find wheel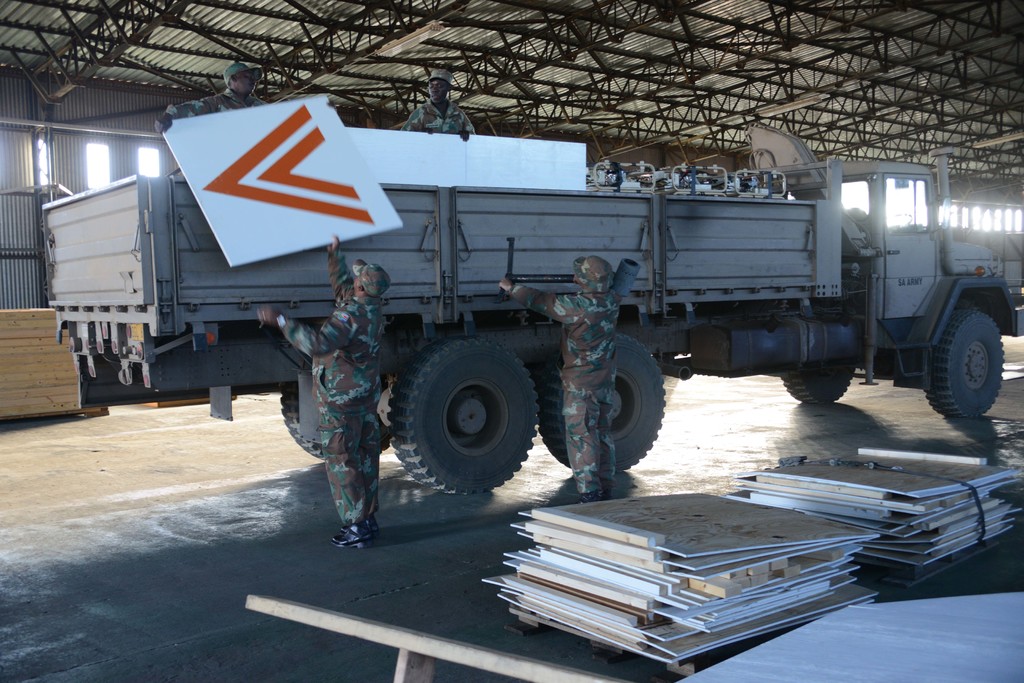
(left=280, top=385, right=394, bottom=456)
